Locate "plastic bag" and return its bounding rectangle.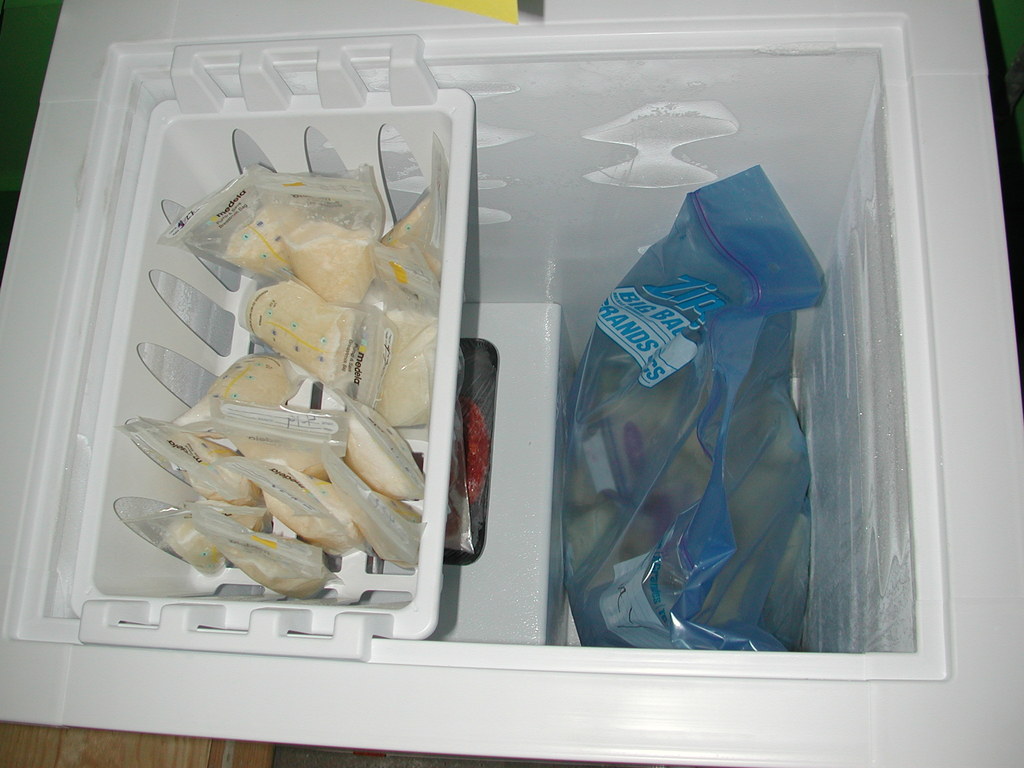
BBox(116, 415, 260, 504).
